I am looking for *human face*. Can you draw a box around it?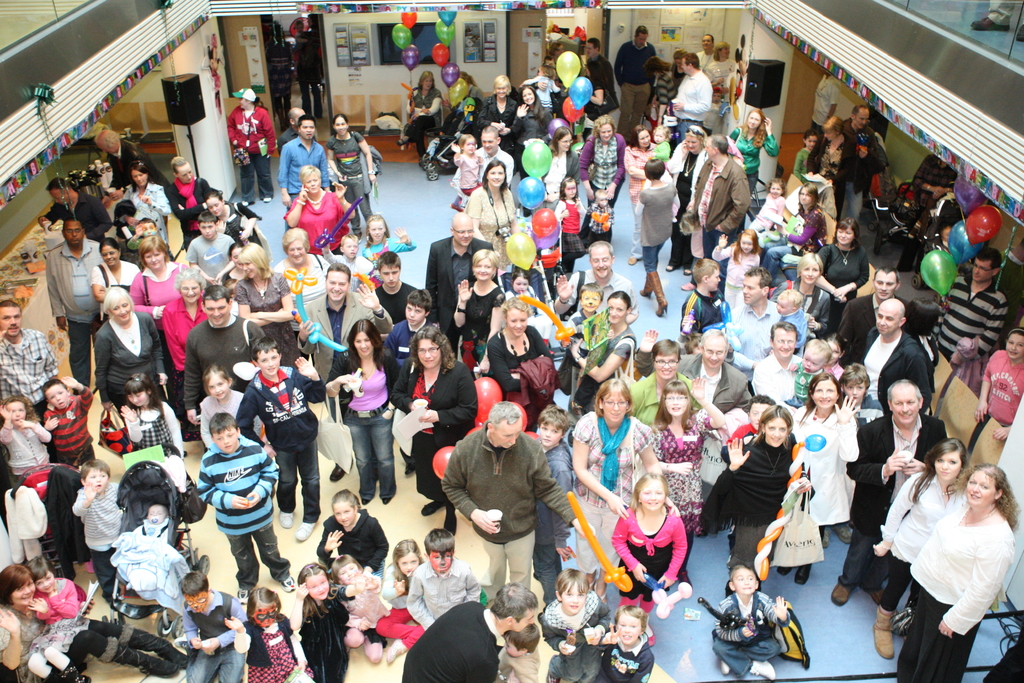
Sure, the bounding box is region(130, 392, 147, 404).
